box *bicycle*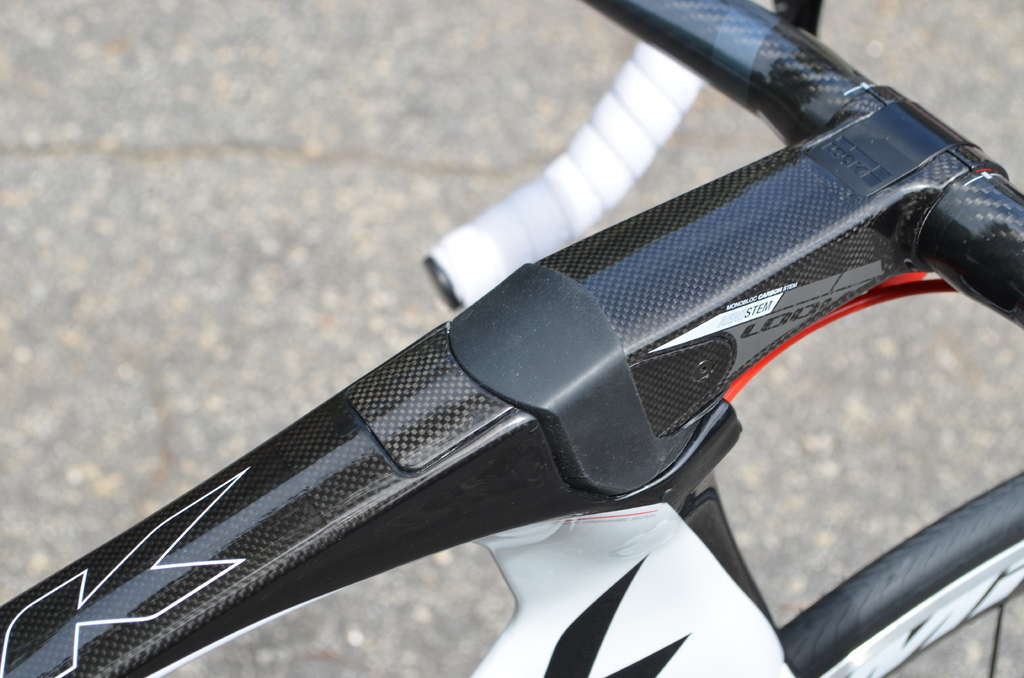
<region>10, 0, 1023, 677</region>
